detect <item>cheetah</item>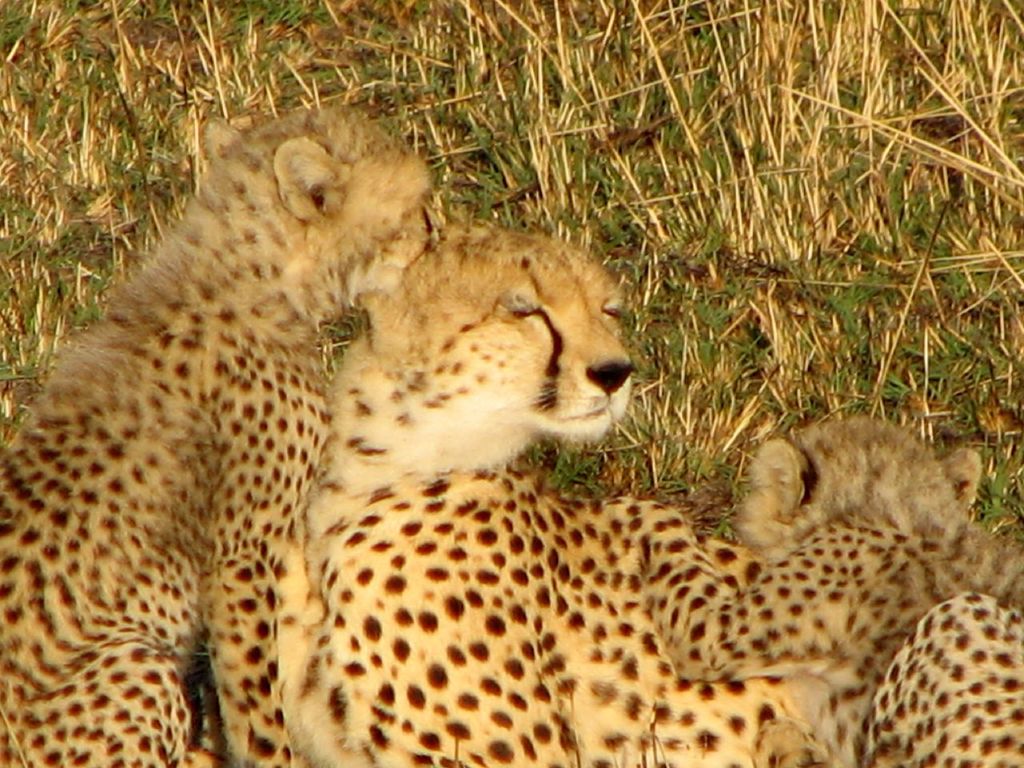
select_region(277, 221, 1023, 767)
